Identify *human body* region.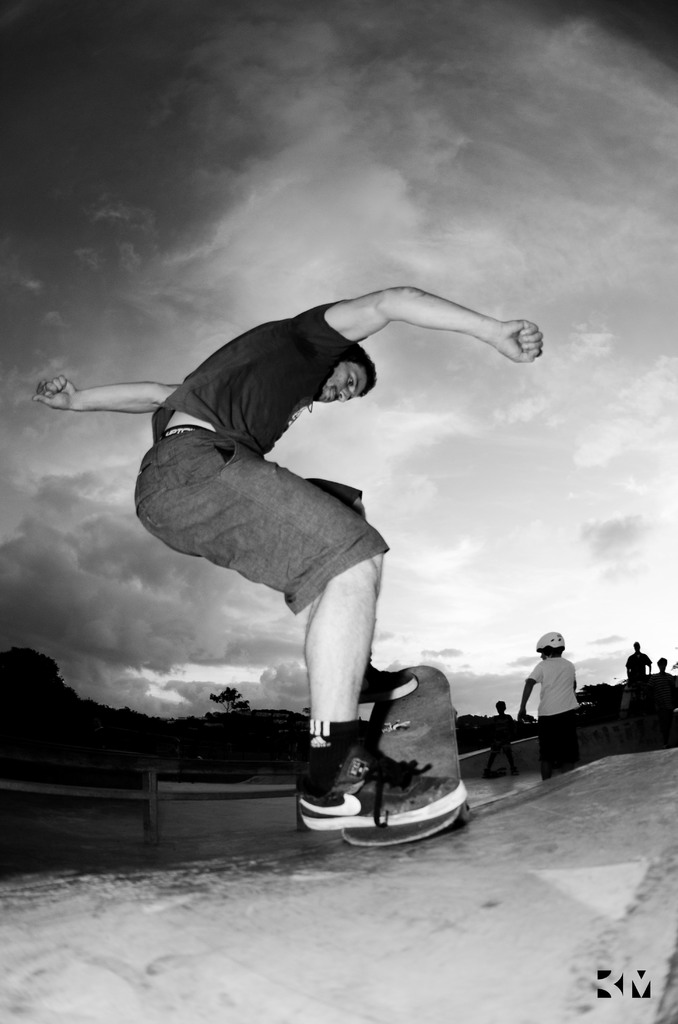
Region: [left=32, top=278, right=545, bottom=816].
